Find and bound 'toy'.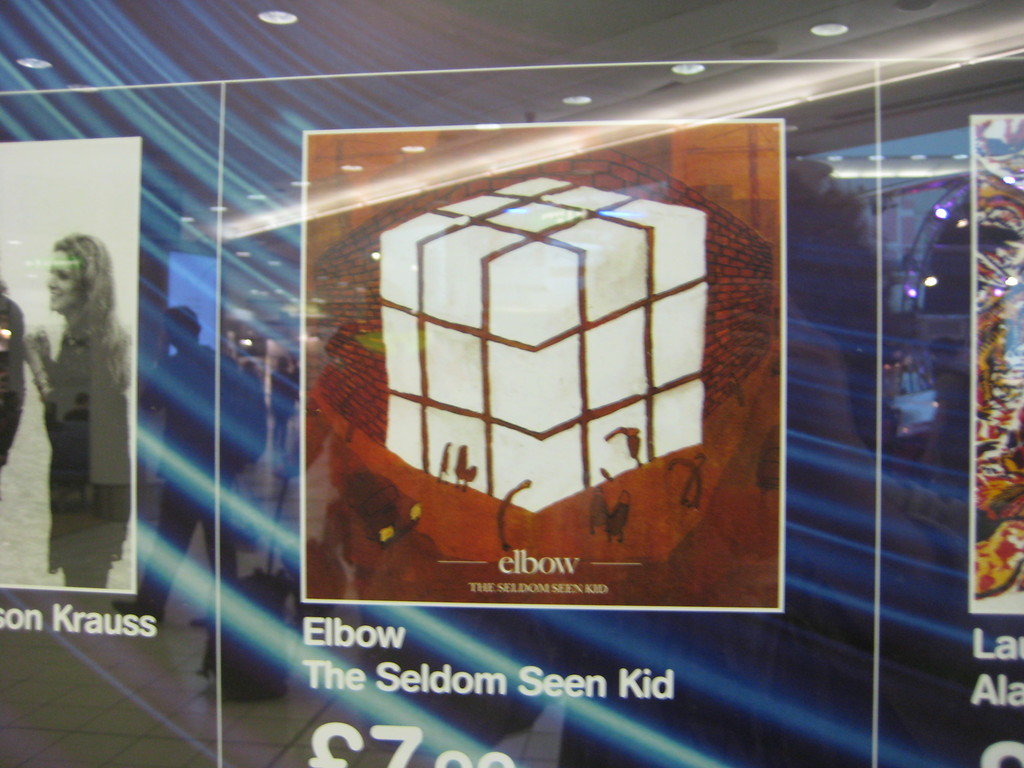
Bound: [left=610, top=487, right=637, bottom=541].
